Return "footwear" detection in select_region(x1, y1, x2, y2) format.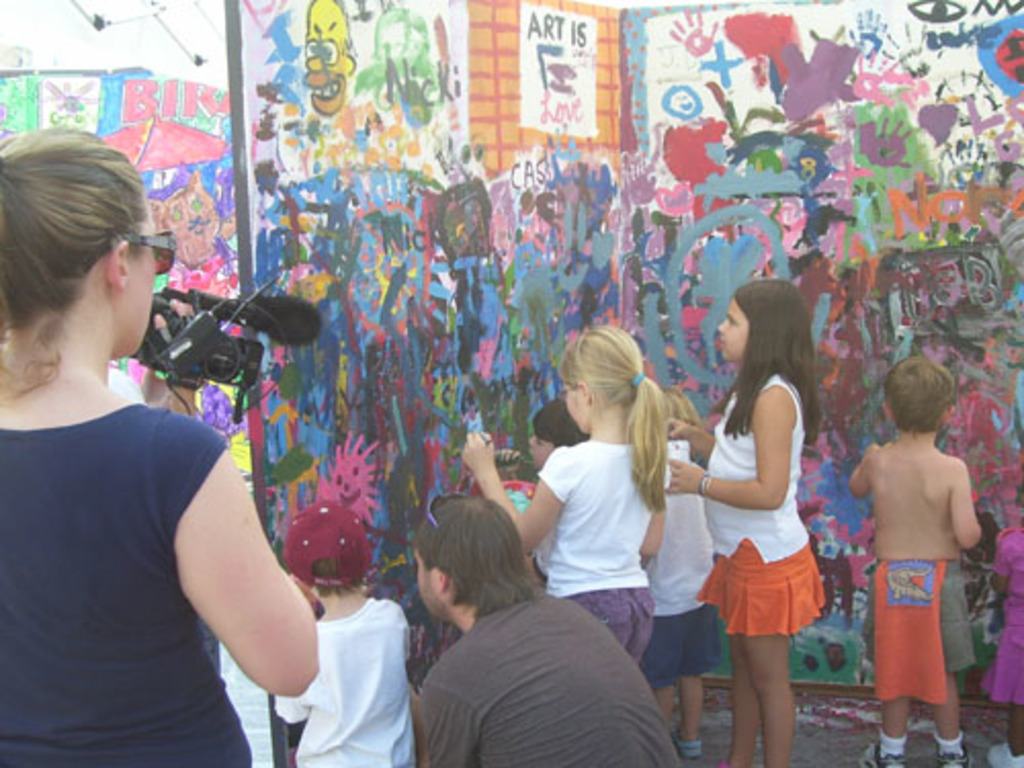
select_region(709, 756, 748, 766).
